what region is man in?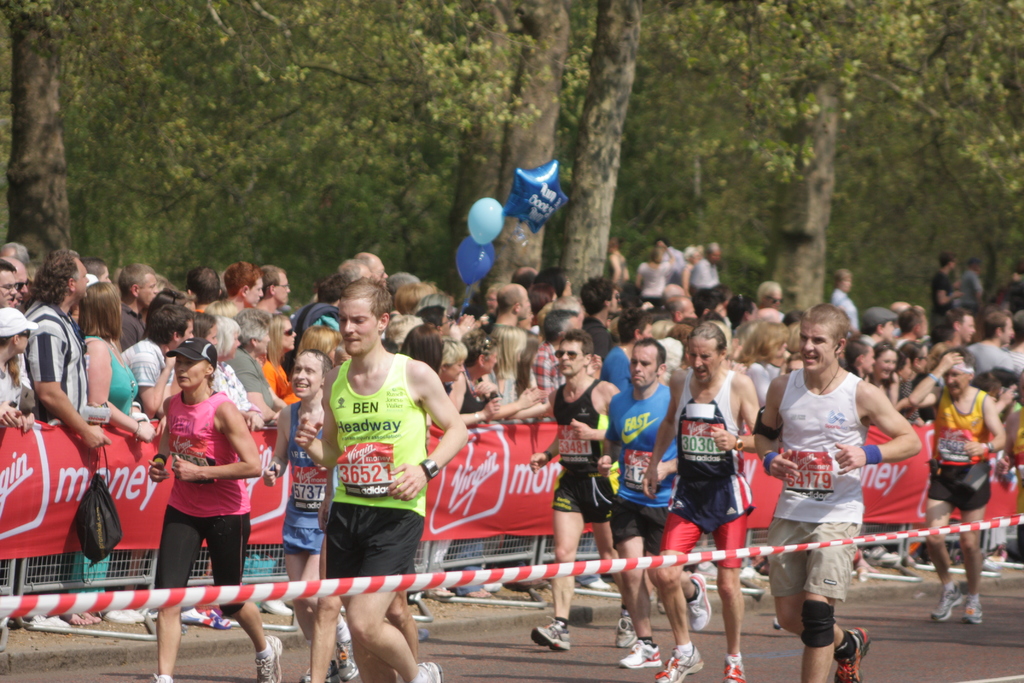
[225, 261, 269, 311].
